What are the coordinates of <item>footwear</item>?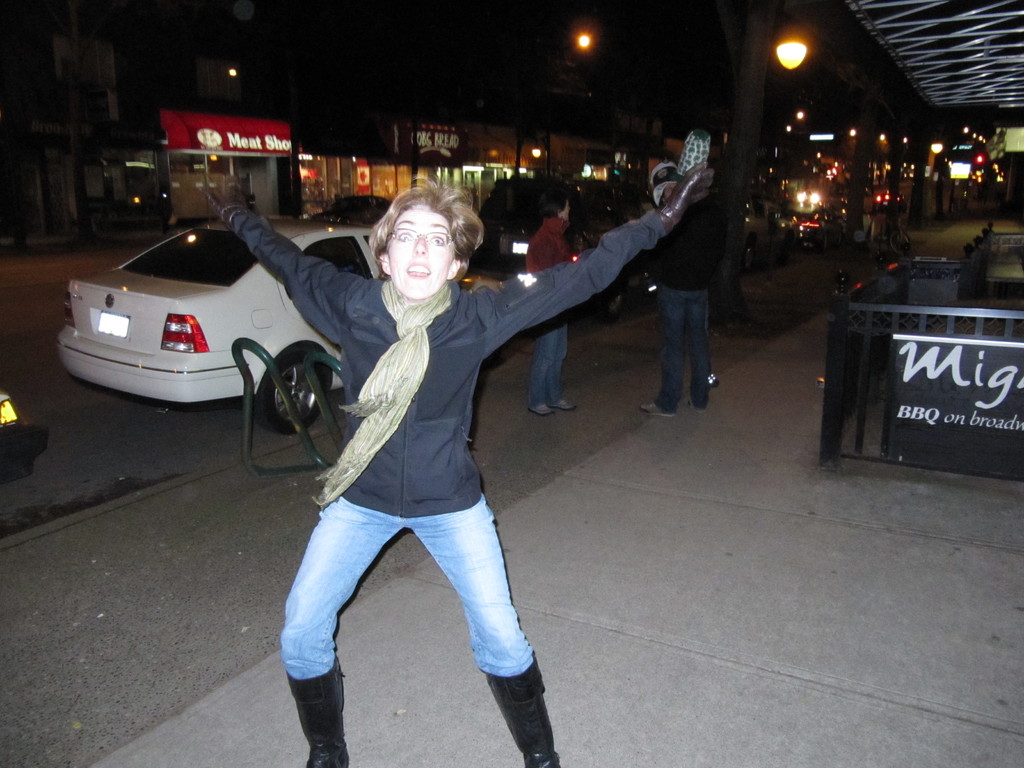
bbox(276, 656, 349, 756).
